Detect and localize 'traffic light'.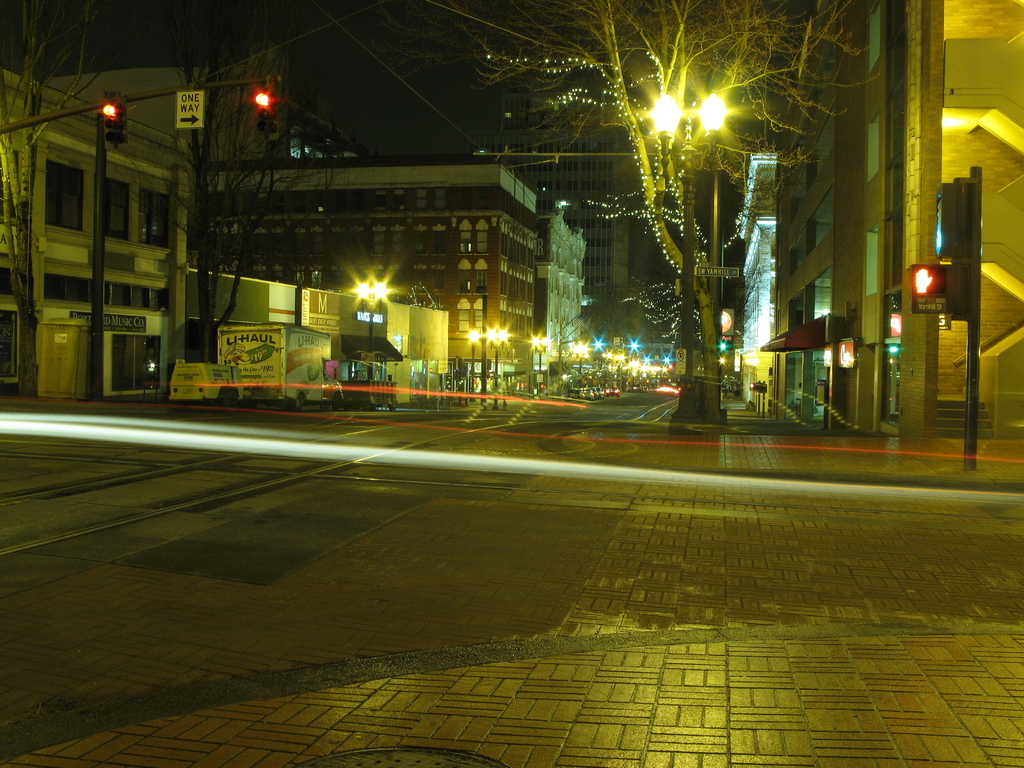
Localized at (x1=106, y1=97, x2=127, y2=150).
